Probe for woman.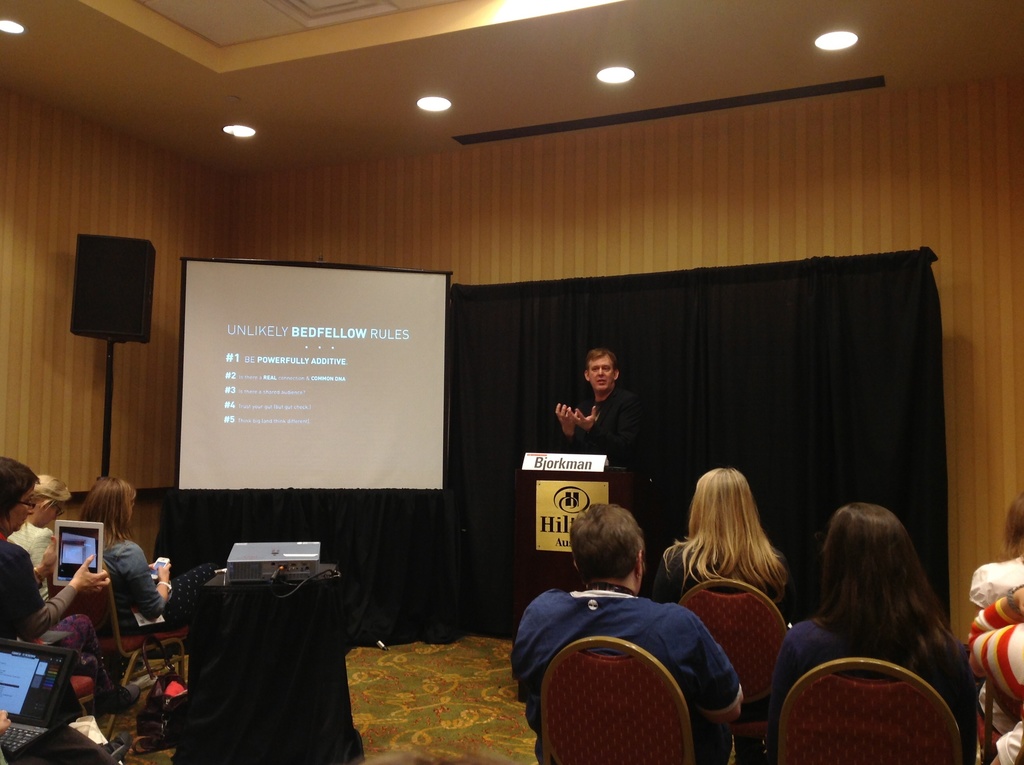
Probe result: 648:466:796:764.
